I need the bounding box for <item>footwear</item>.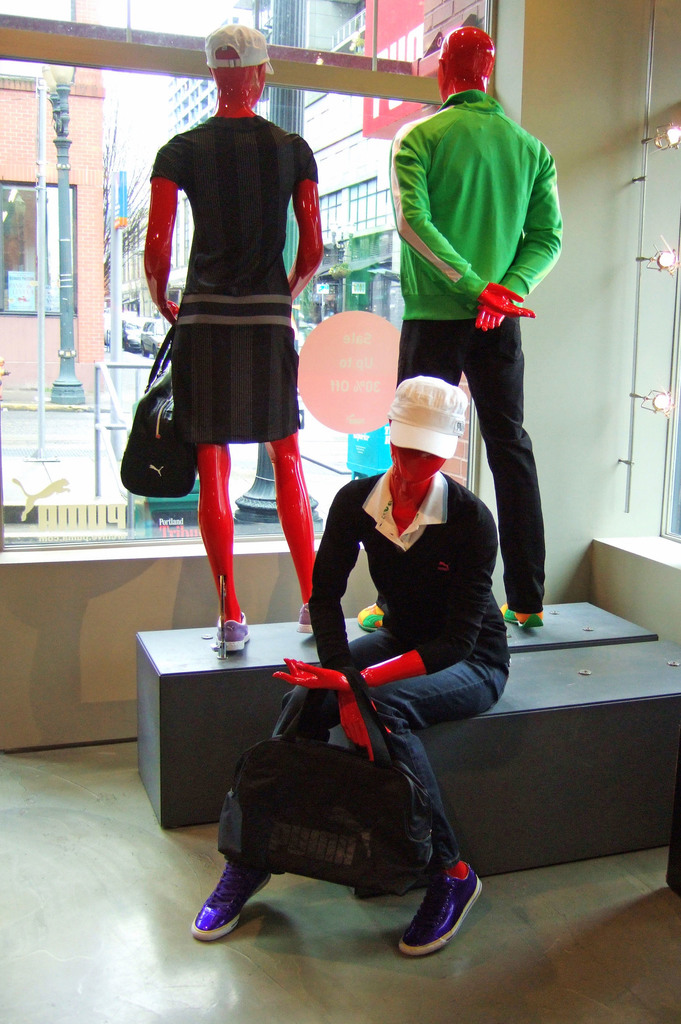
Here it is: [212, 608, 255, 648].
